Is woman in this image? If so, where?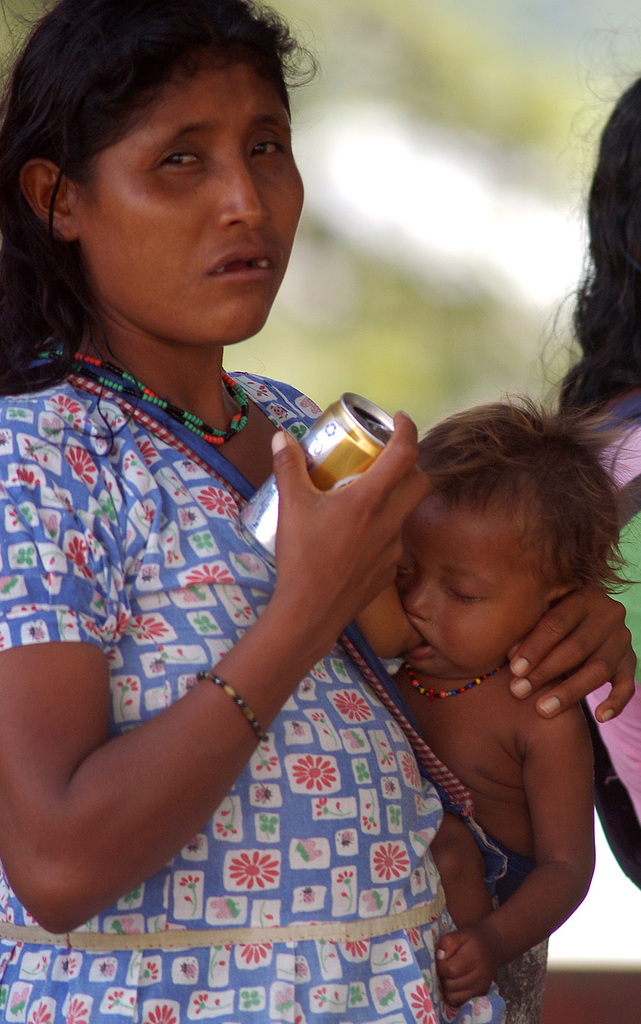
Yes, at x1=0, y1=0, x2=529, y2=979.
